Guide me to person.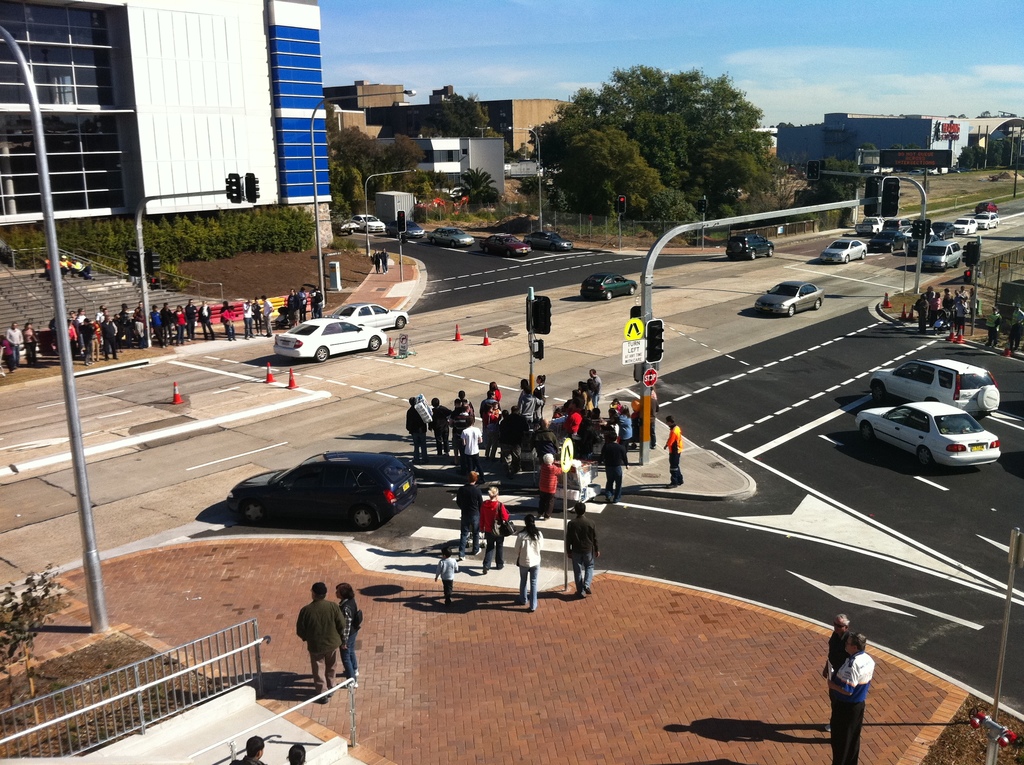
Guidance: x1=44 y1=256 x2=54 y2=280.
